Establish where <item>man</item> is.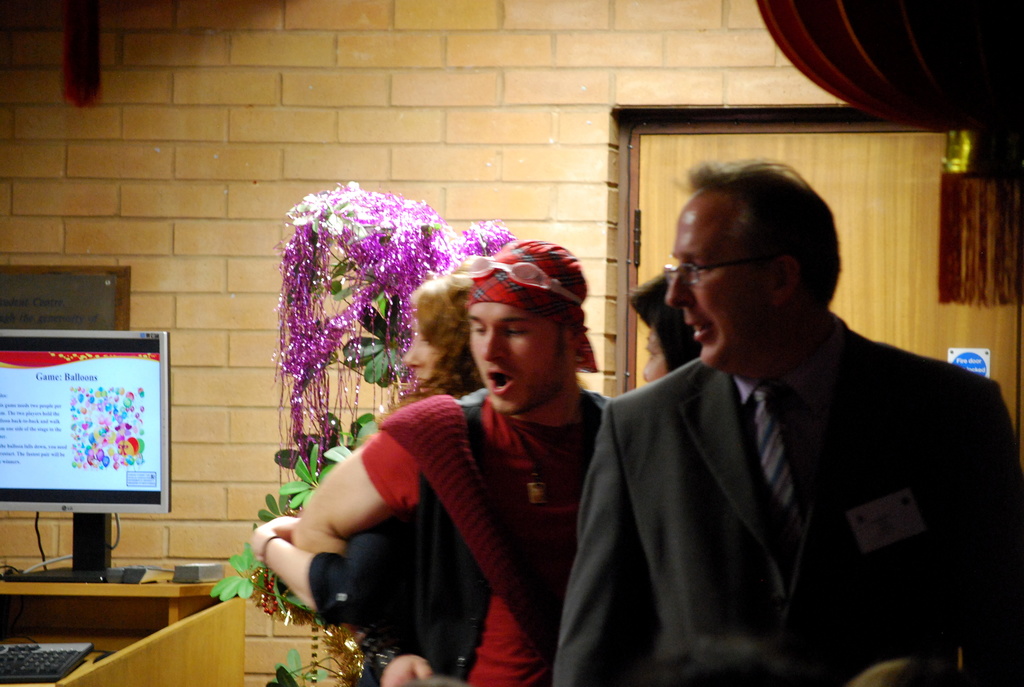
Established at select_region(288, 239, 614, 686).
